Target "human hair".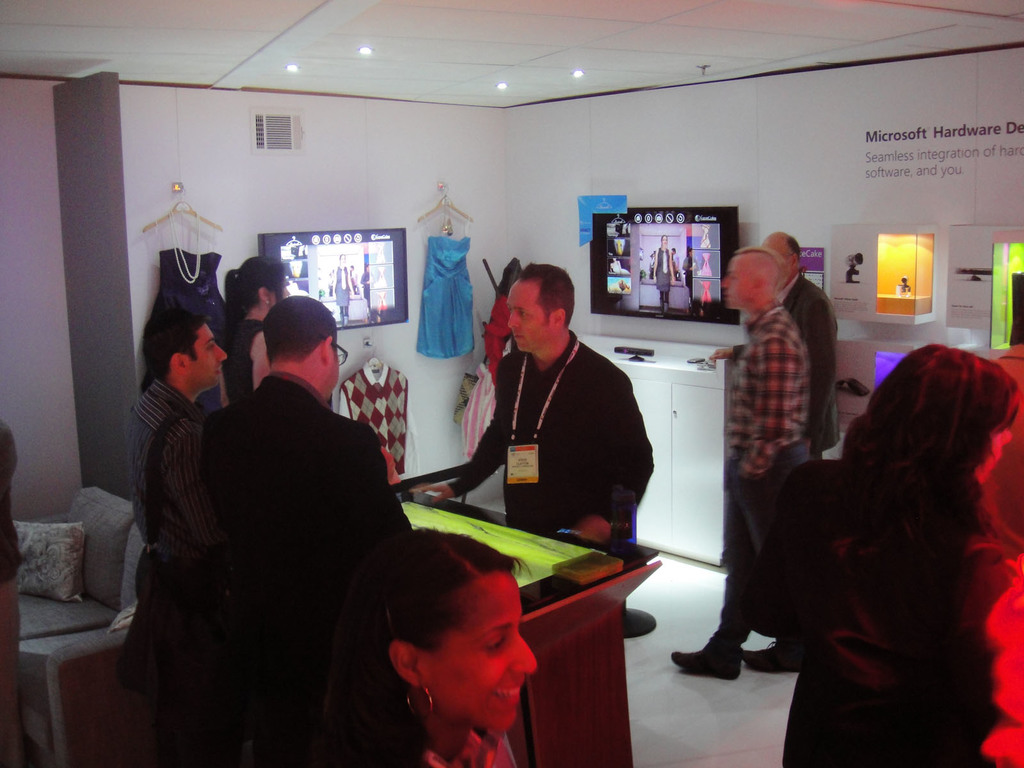
Target region: (519, 268, 573, 332).
